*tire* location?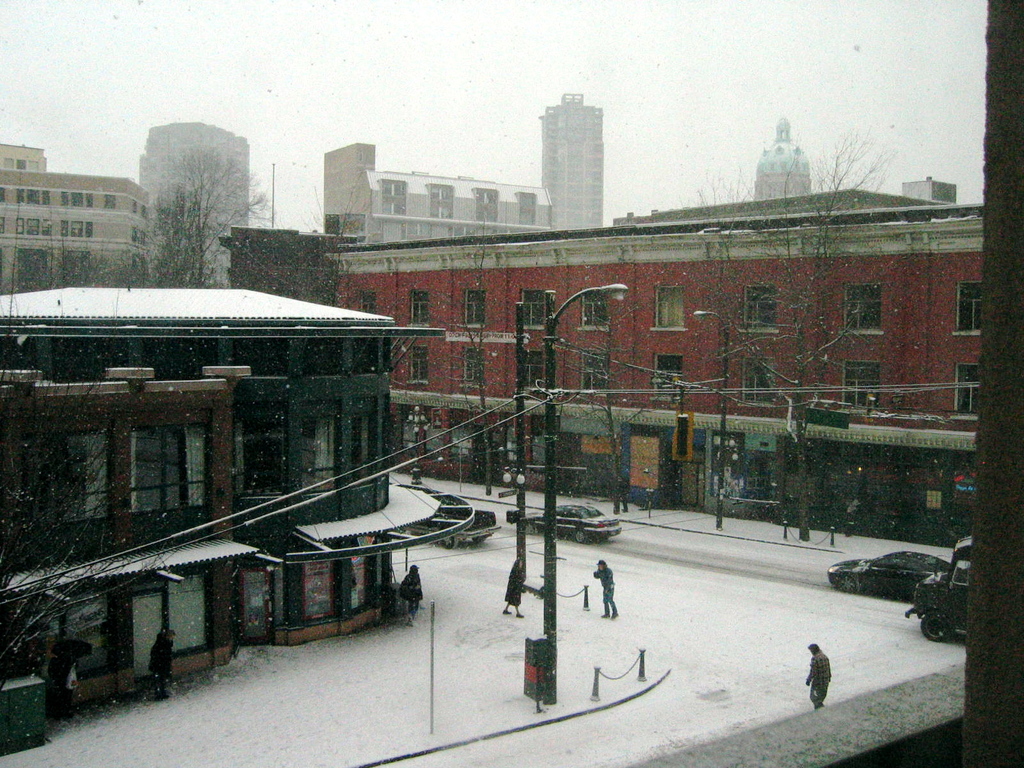
<region>920, 614, 948, 643</region>
